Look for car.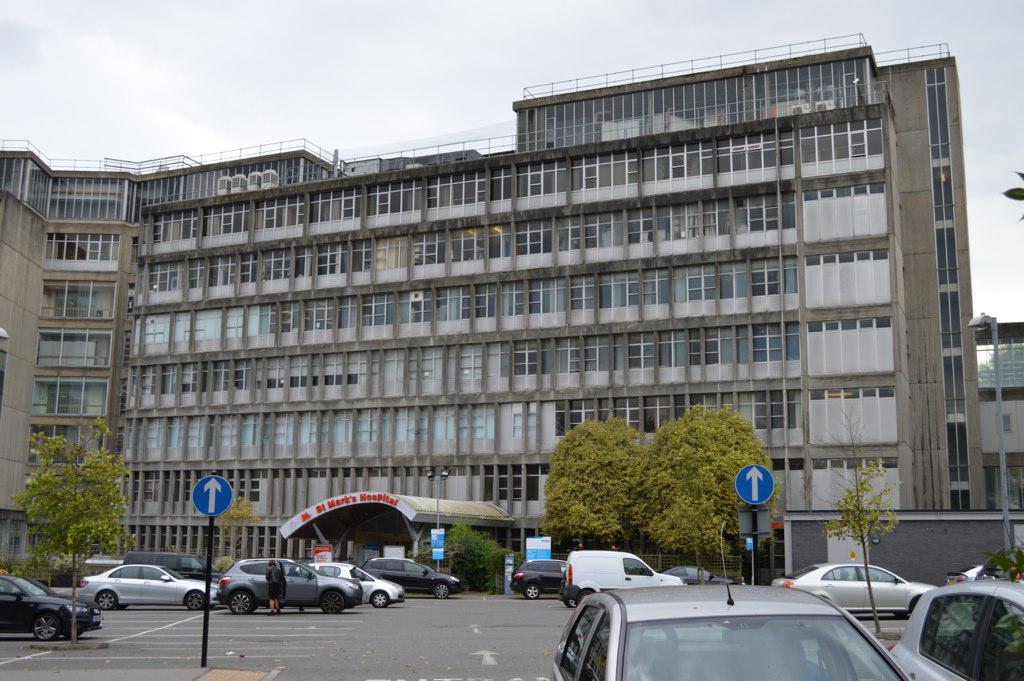
Found: [x1=775, y1=557, x2=942, y2=615].
